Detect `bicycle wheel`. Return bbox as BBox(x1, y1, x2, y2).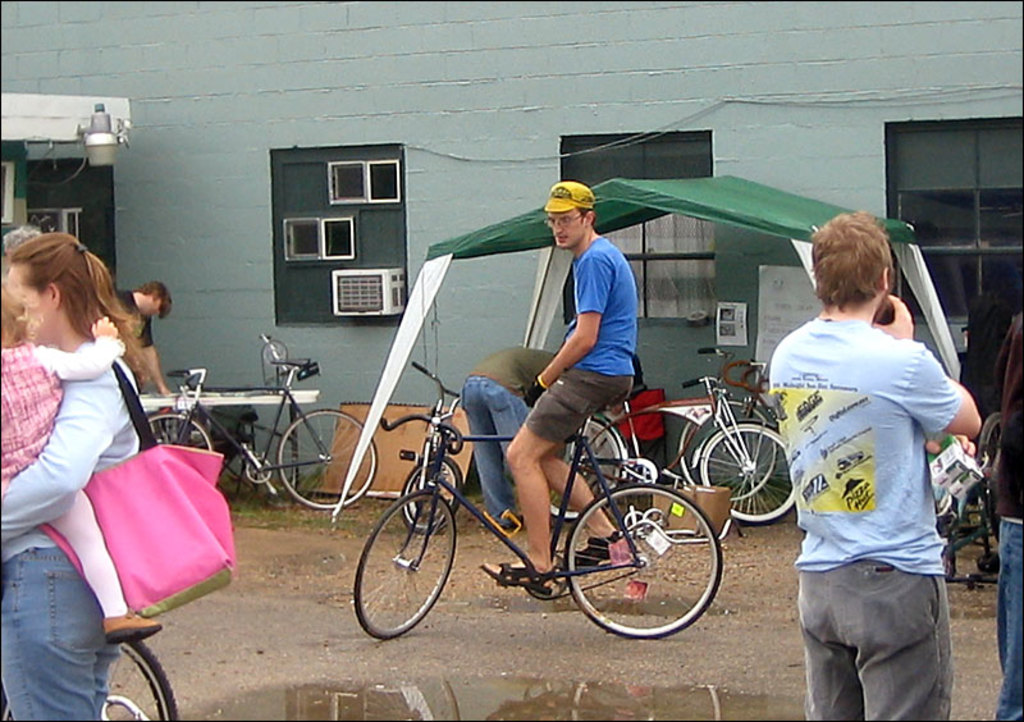
BBox(556, 492, 724, 641).
